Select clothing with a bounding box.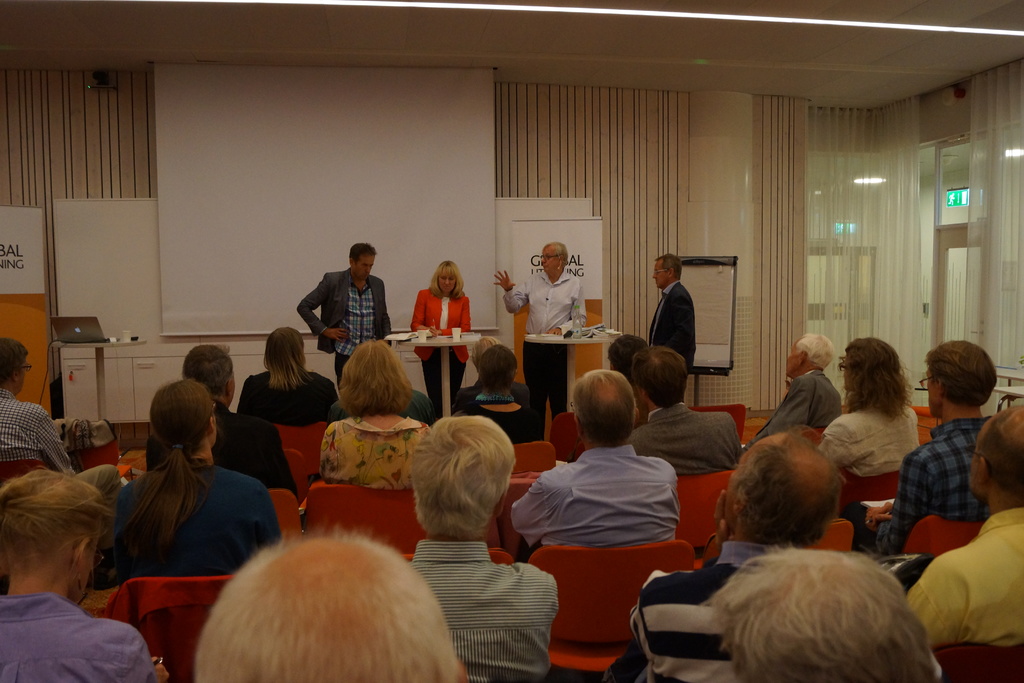
(649,278,692,383).
